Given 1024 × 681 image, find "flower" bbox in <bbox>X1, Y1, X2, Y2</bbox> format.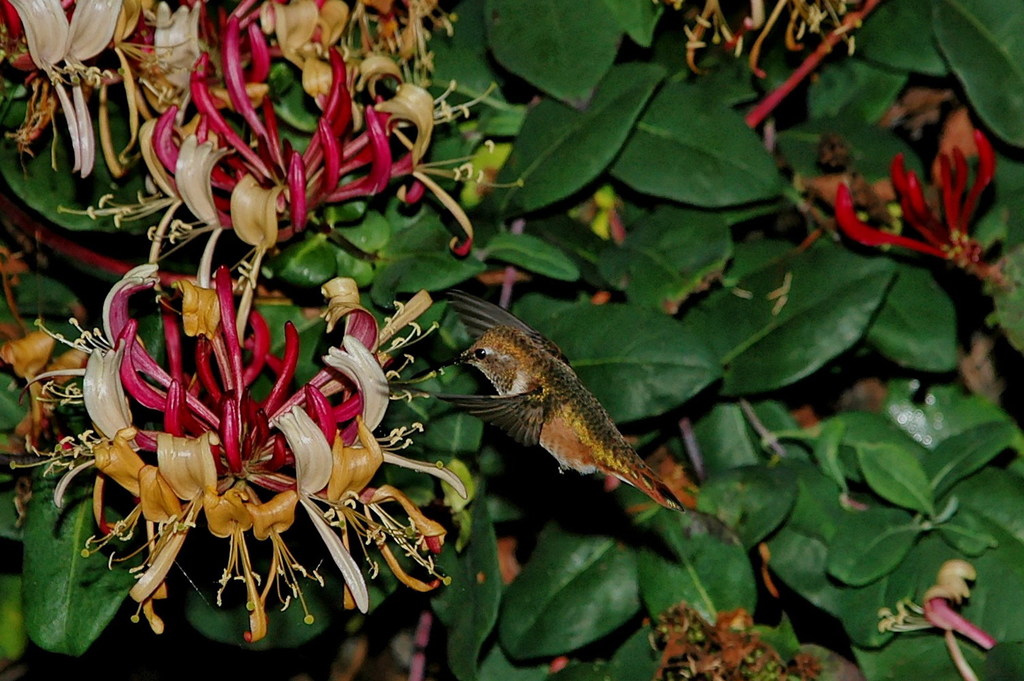
<bbox>656, 0, 865, 77</bbox>.
